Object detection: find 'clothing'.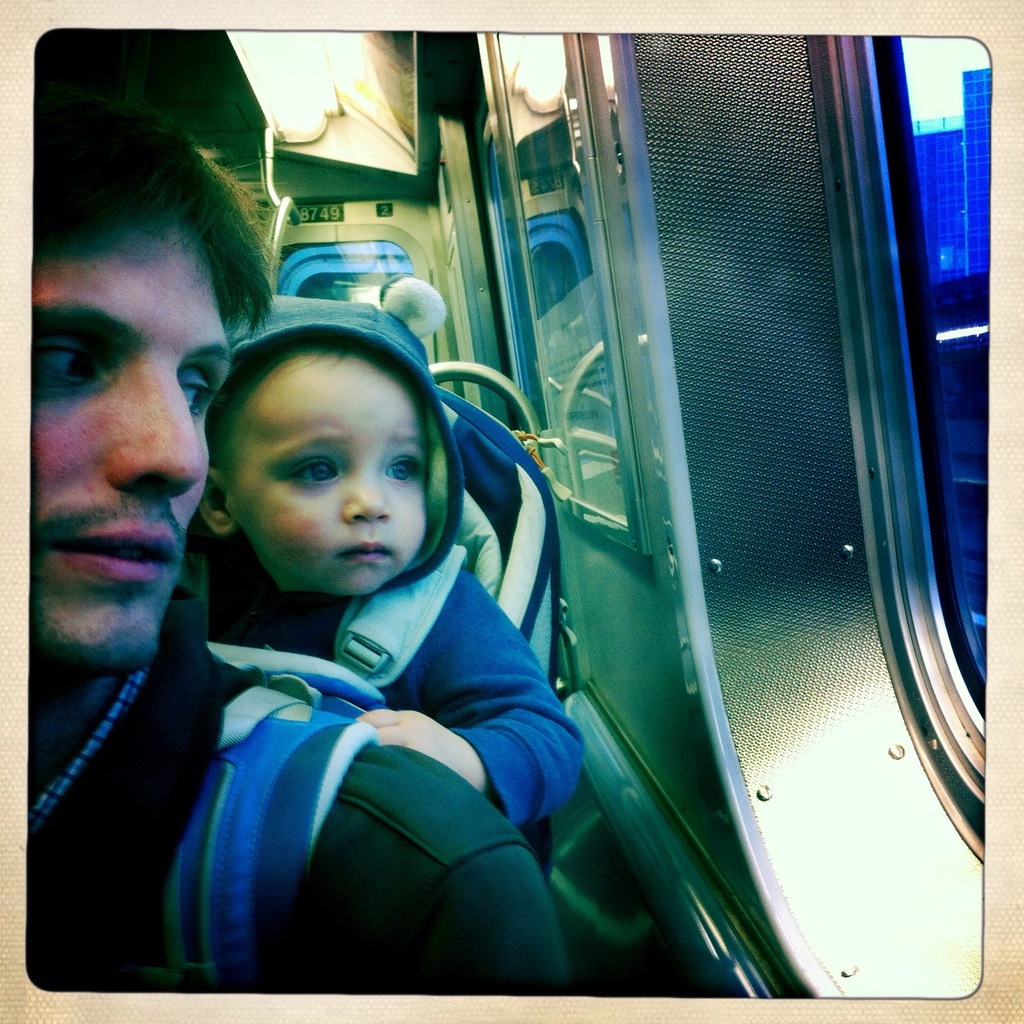
BBox(212, 300, 573, 822).
